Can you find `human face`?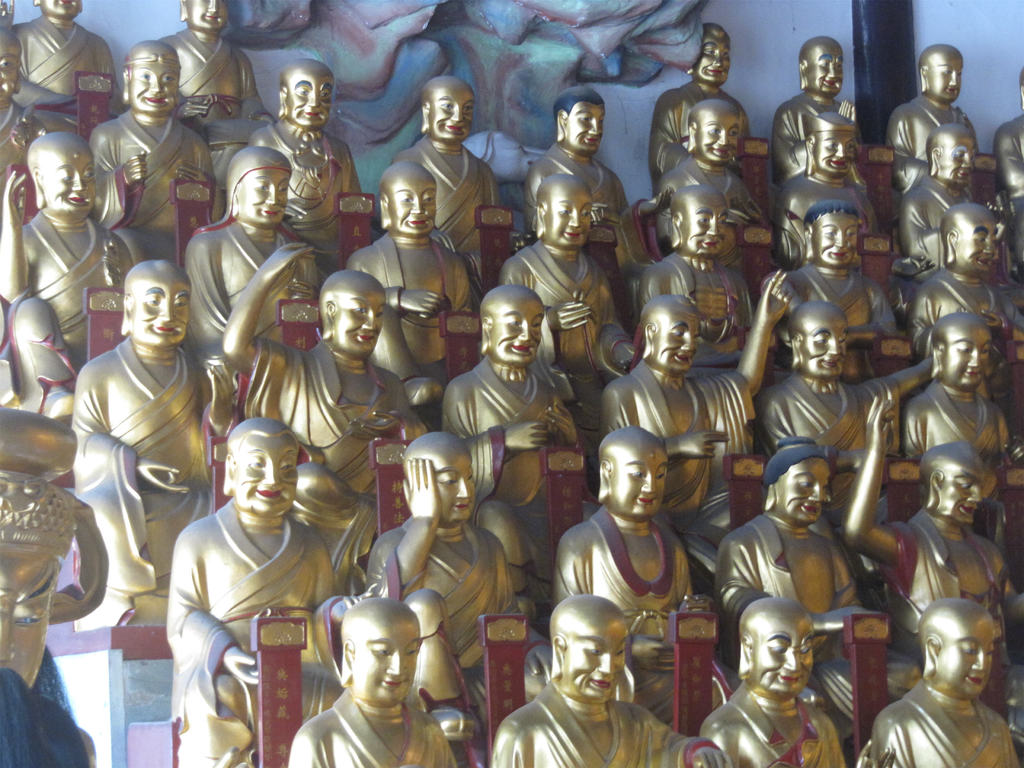
Yes, bounding box: box(929, 54, 963, 99).
